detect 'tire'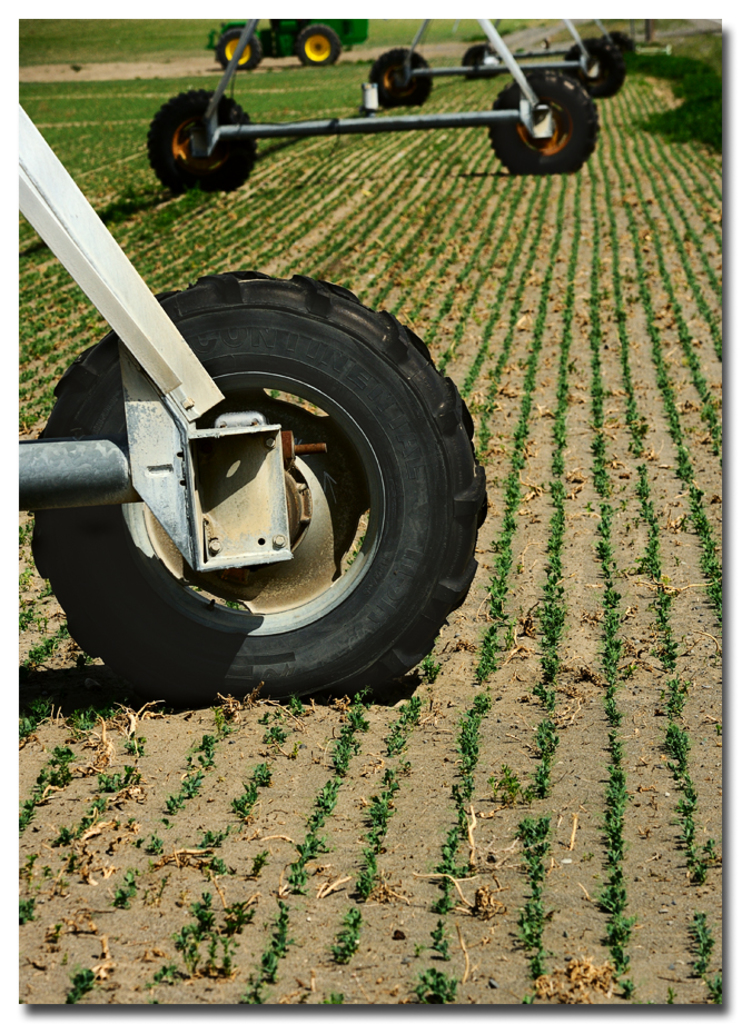
[488, 70, 602, 175]
